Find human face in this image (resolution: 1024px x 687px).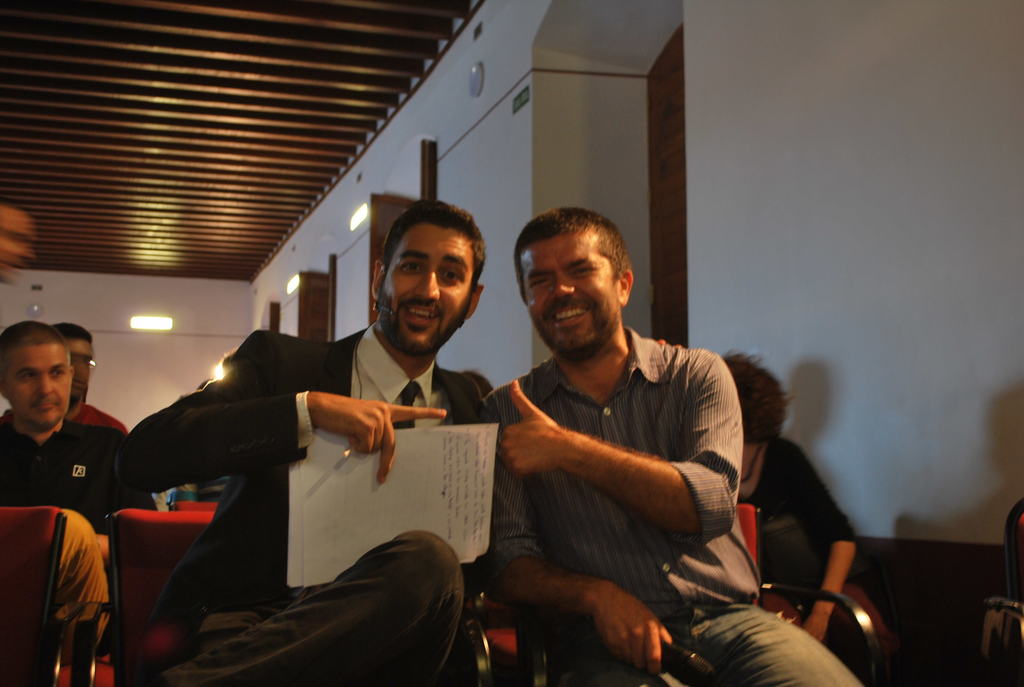
[378, 224, 467, 351].
